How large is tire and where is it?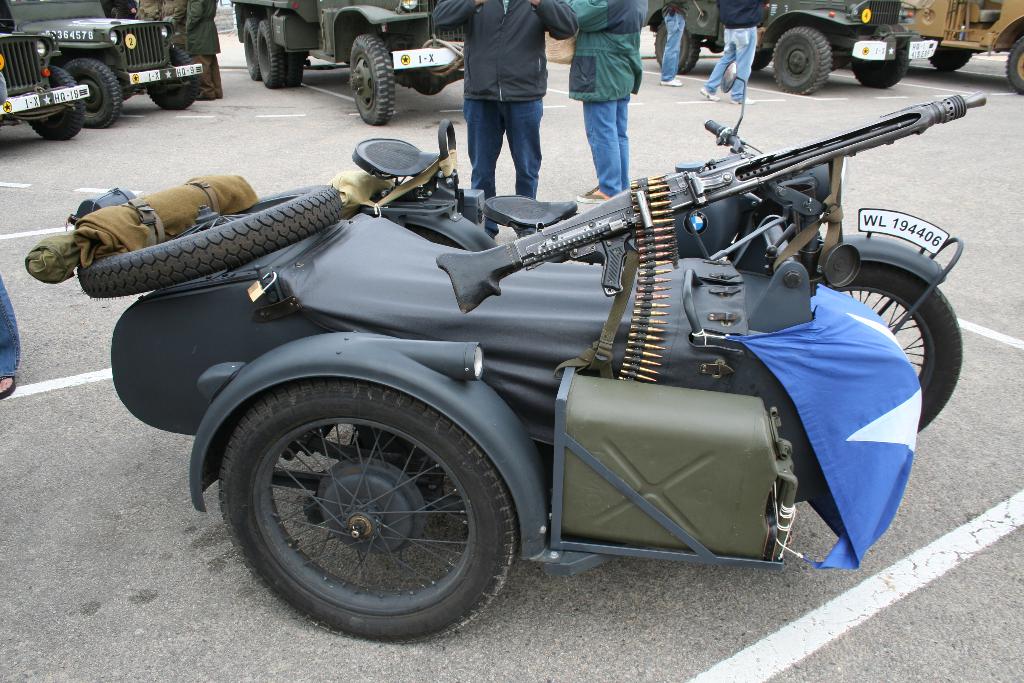
Bounding box: select_region(76, 186, 343, 296).
